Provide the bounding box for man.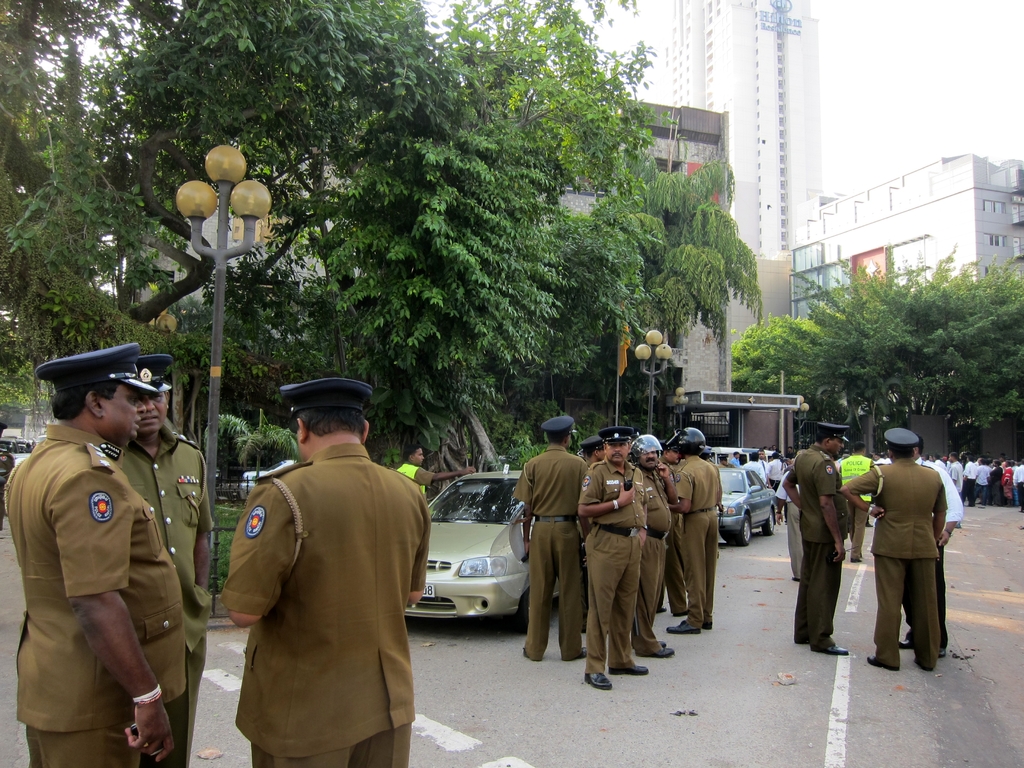
bbox(777, 426, 856, 657).
